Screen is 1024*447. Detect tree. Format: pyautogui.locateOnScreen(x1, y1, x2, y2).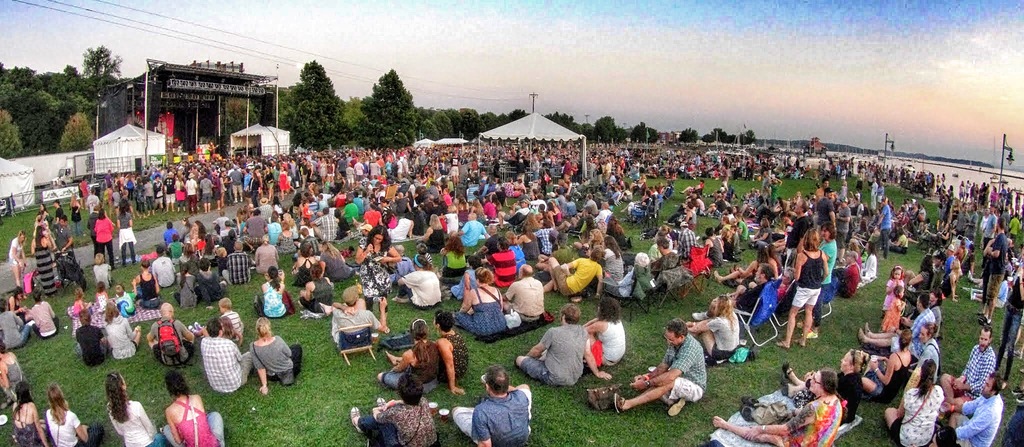
pyautogui.locateOnScreen(346, 96, 369, 135).
